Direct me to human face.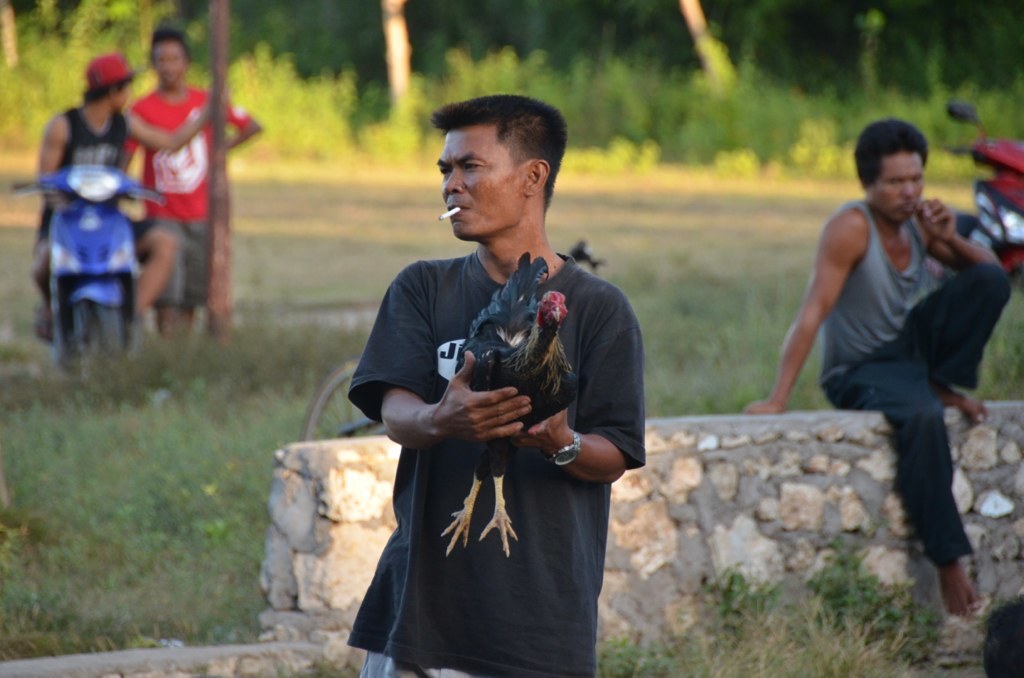
Direction: [434, 124, 530, 243].
